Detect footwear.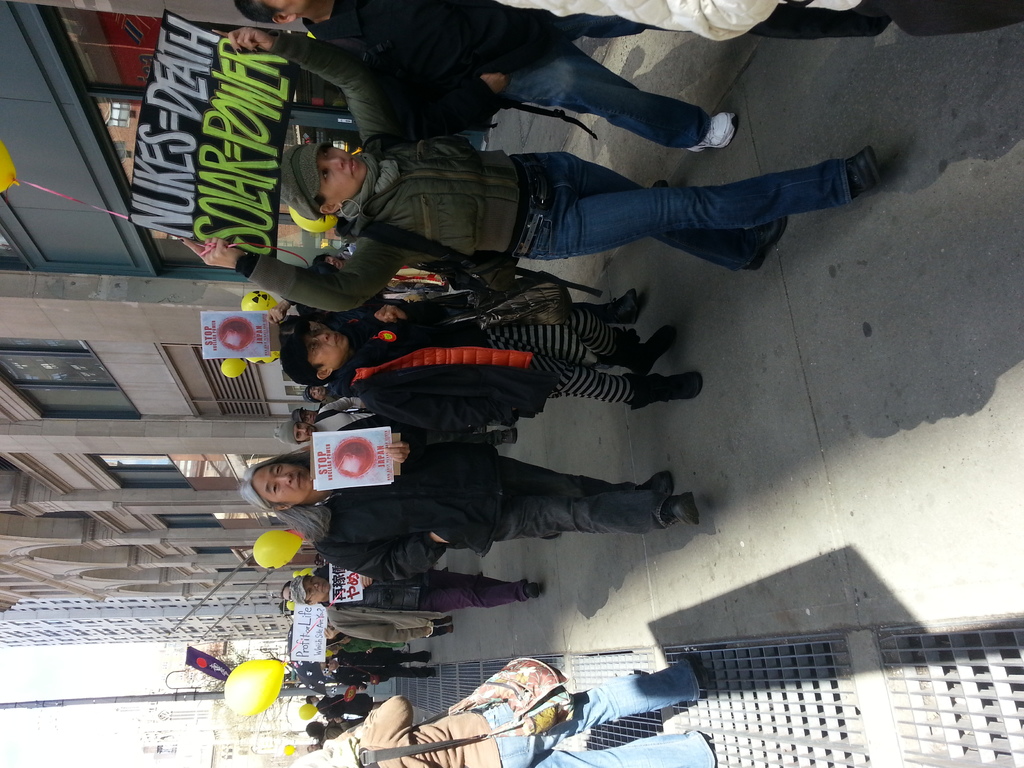
Detected at region(447, 617, 451, 623).
